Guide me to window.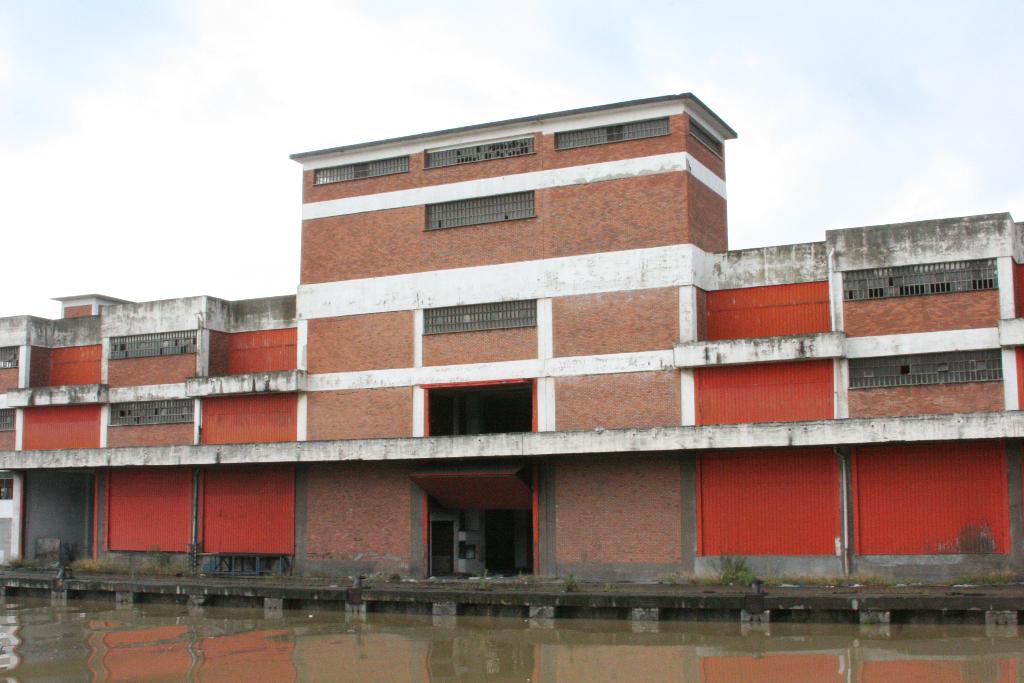
Guidance: <bbox>687, 120, 724, 158</bbox>.
